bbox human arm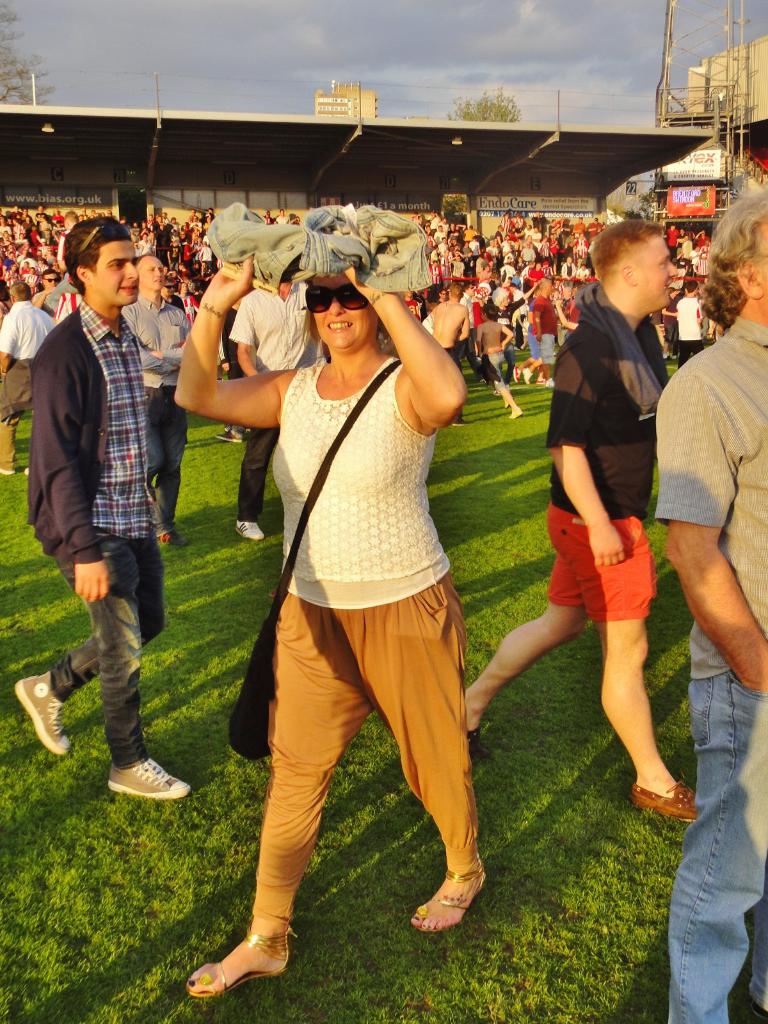
(x1=477, y1=243, x2=480, y2=255)
